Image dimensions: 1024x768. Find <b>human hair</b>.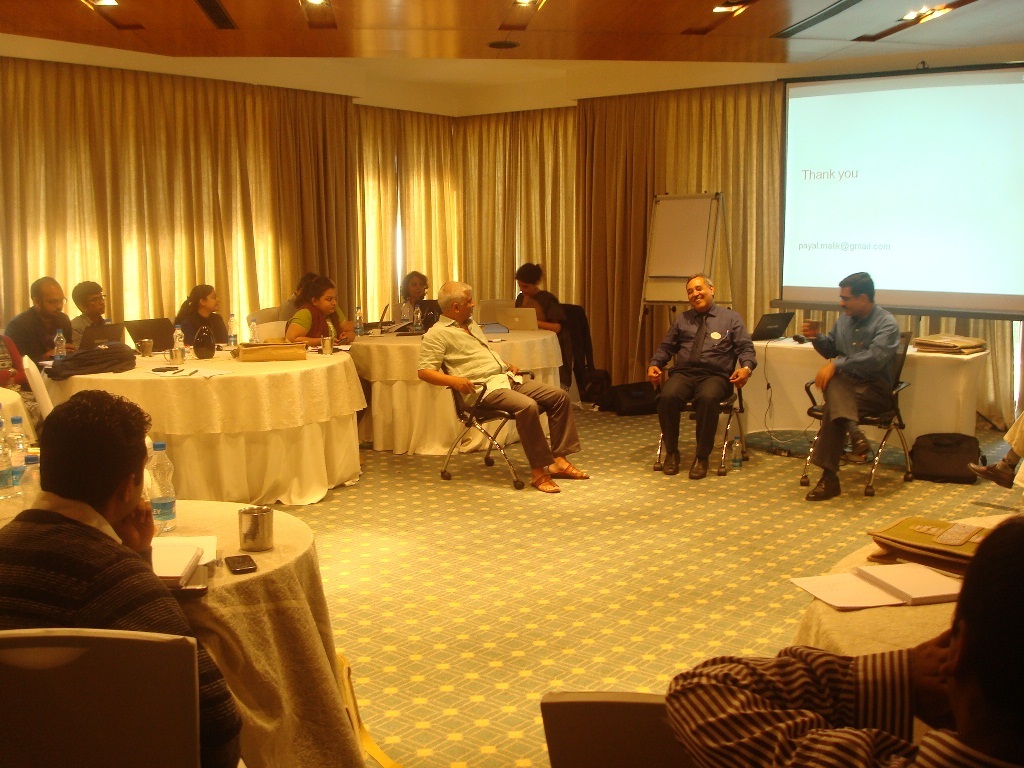
select_region(515, 260, 543, 291).
